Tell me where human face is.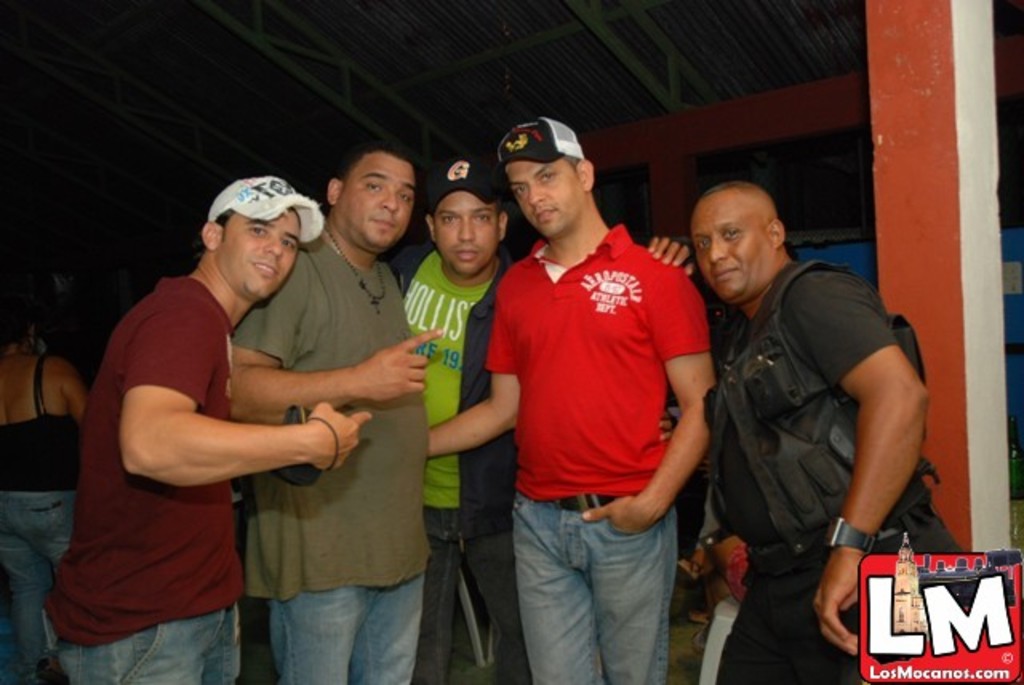
human face is at l=338, t=152, r=418, b=251.
